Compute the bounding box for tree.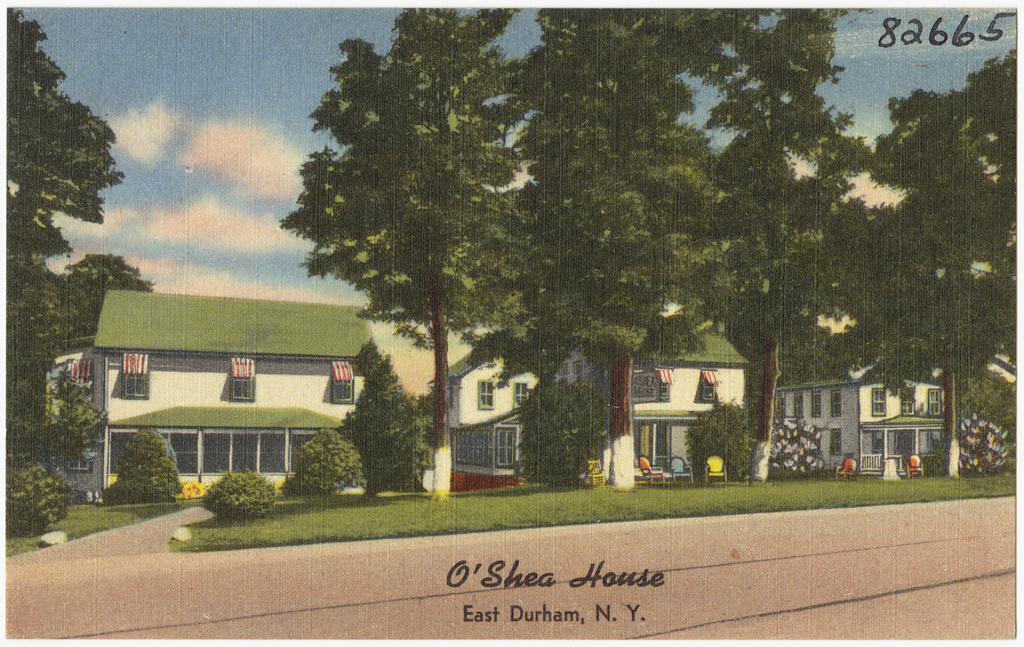
select_region(94, 429, 188, 505).
